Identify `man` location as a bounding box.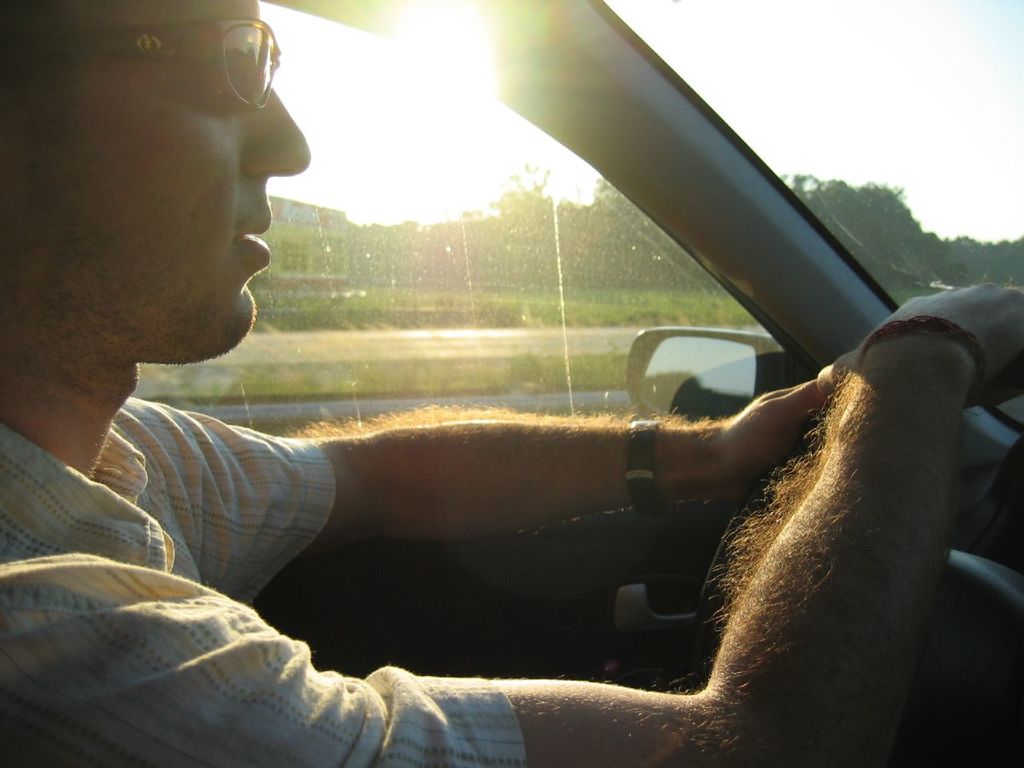
left=0, top=0, right=1023, bottom=767.
